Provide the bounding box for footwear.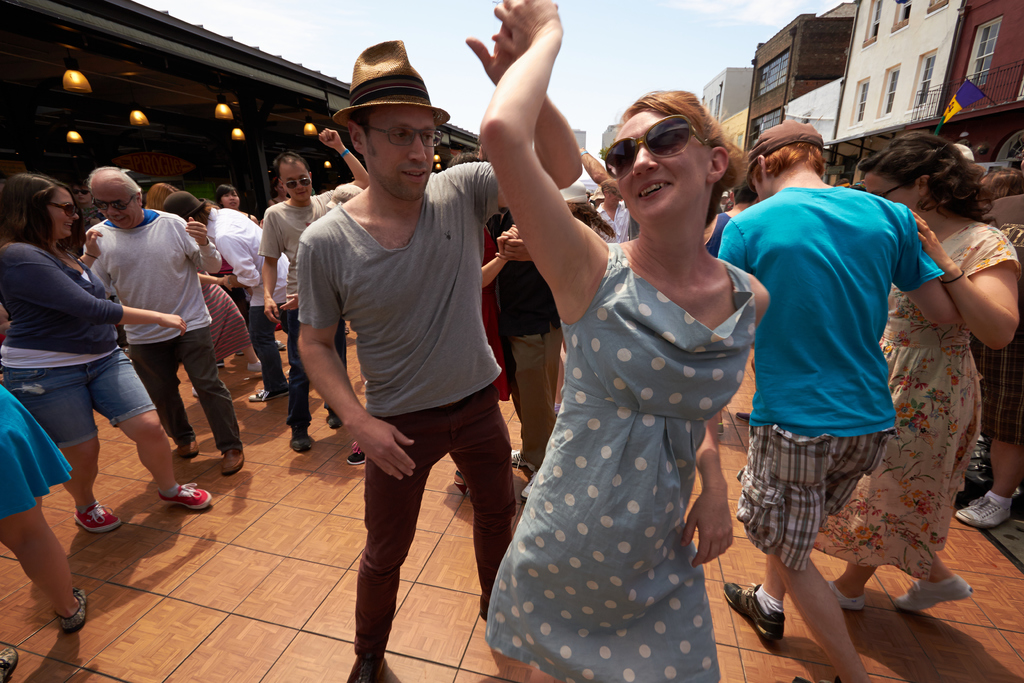
(222,450,246,475).
